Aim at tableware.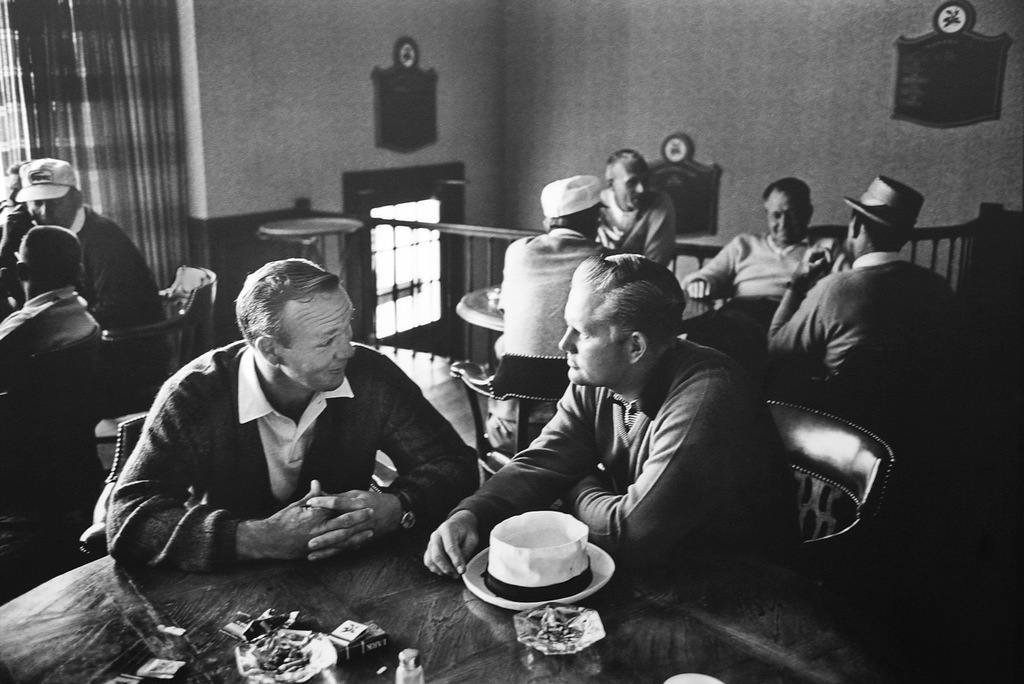
Aimed at box(429, 496, 600, 604).
